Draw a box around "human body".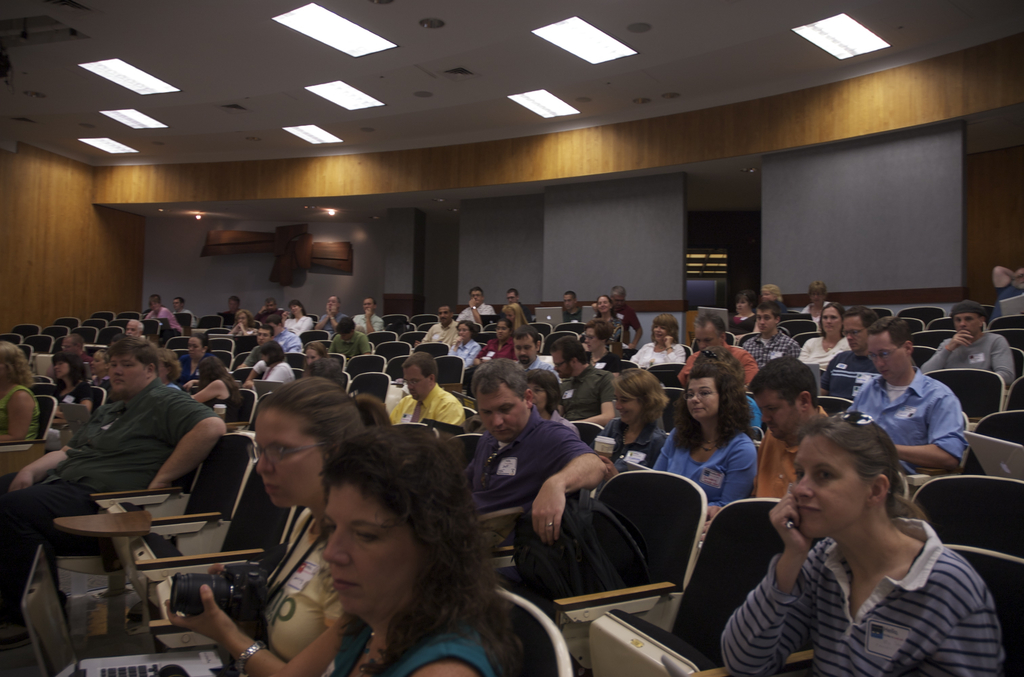
<bbox>317, 598, 499, 676</bbox>.
